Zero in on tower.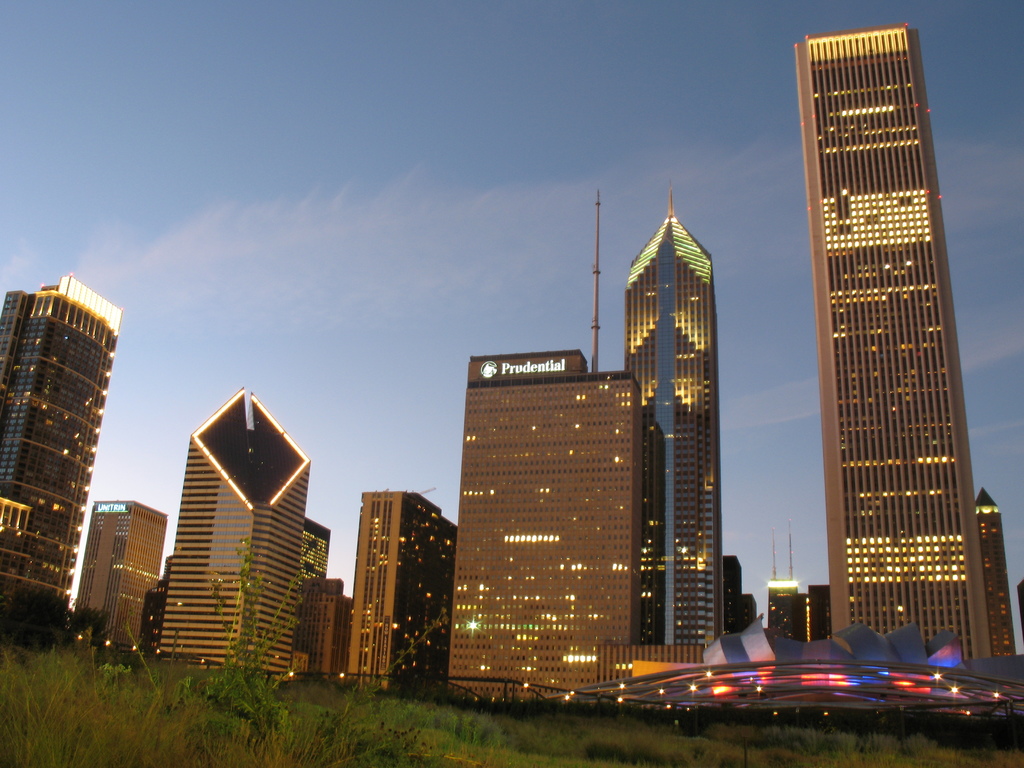
Zeroed in: l=793, t=20, r=989, b=659.
